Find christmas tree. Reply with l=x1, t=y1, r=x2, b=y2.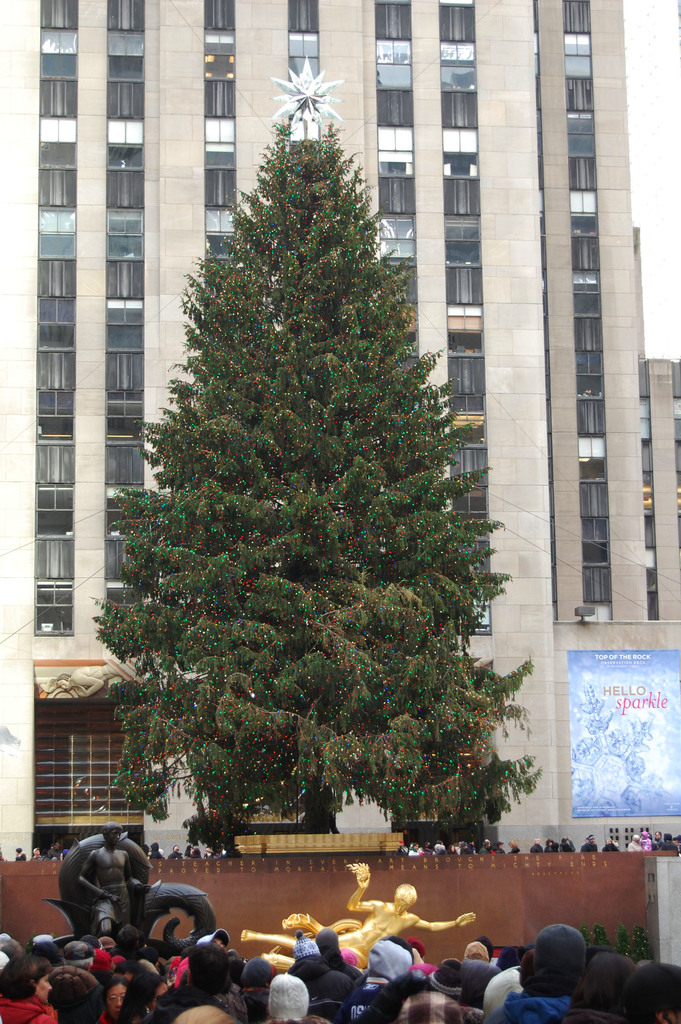
l=88, t=63, r=549, b=874.
